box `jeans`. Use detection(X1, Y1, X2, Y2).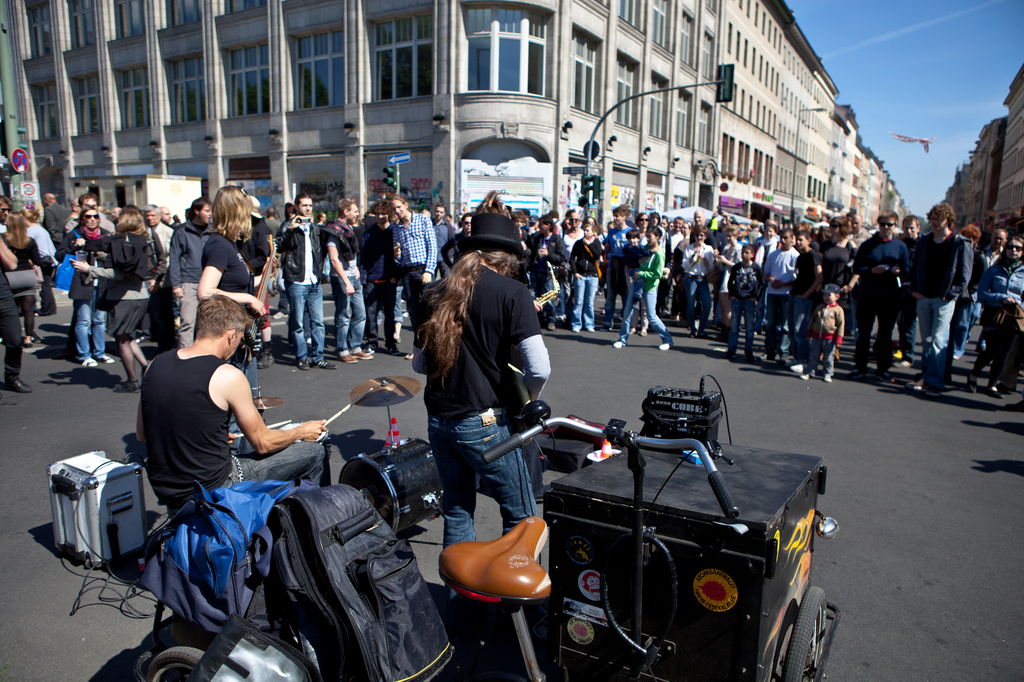
detection(404, 264, 435, 317).
